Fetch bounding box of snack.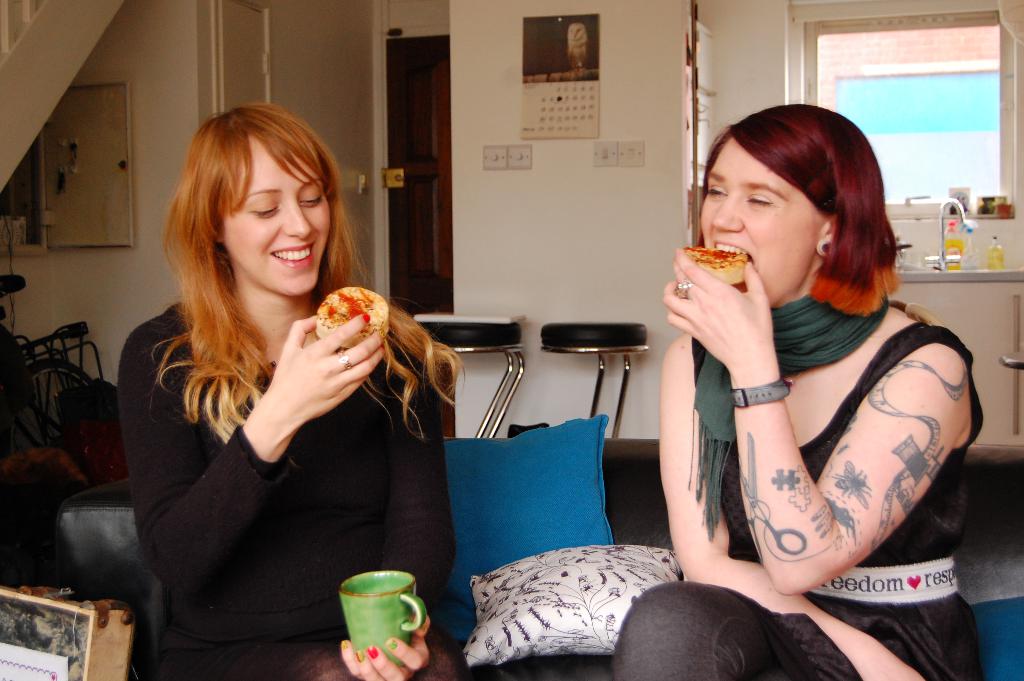
Bbox: bbox=[313, 279, 392, 345].
